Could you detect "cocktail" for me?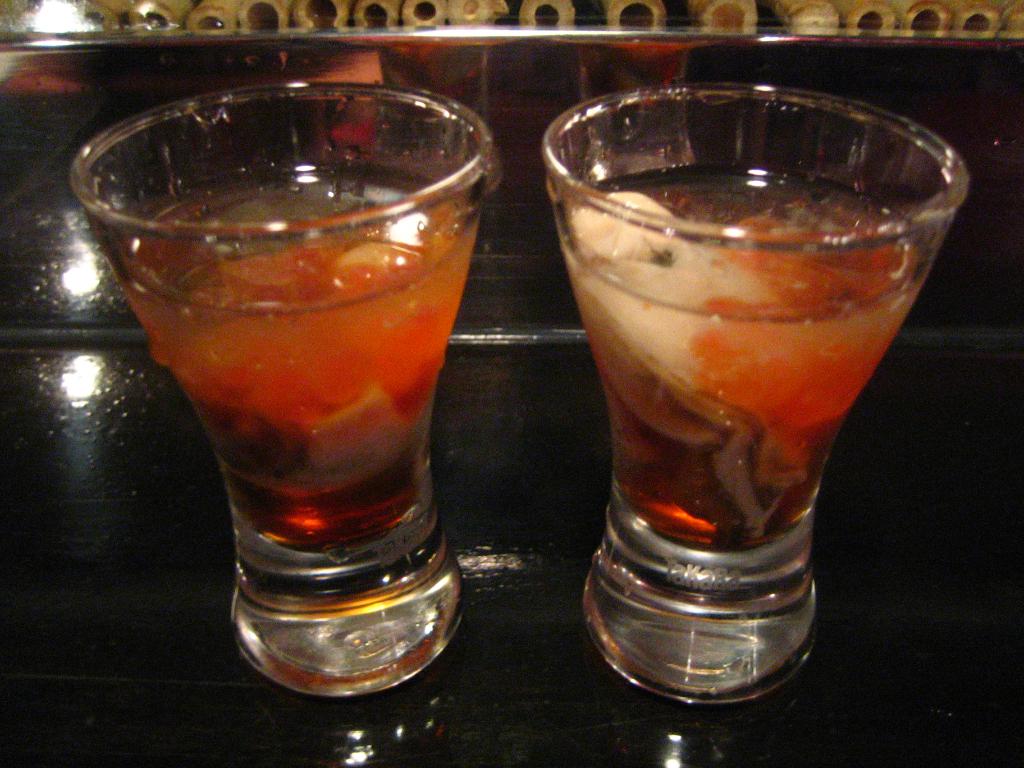
Detection result: x1=541, y1=77, x2=969, y2=701.
